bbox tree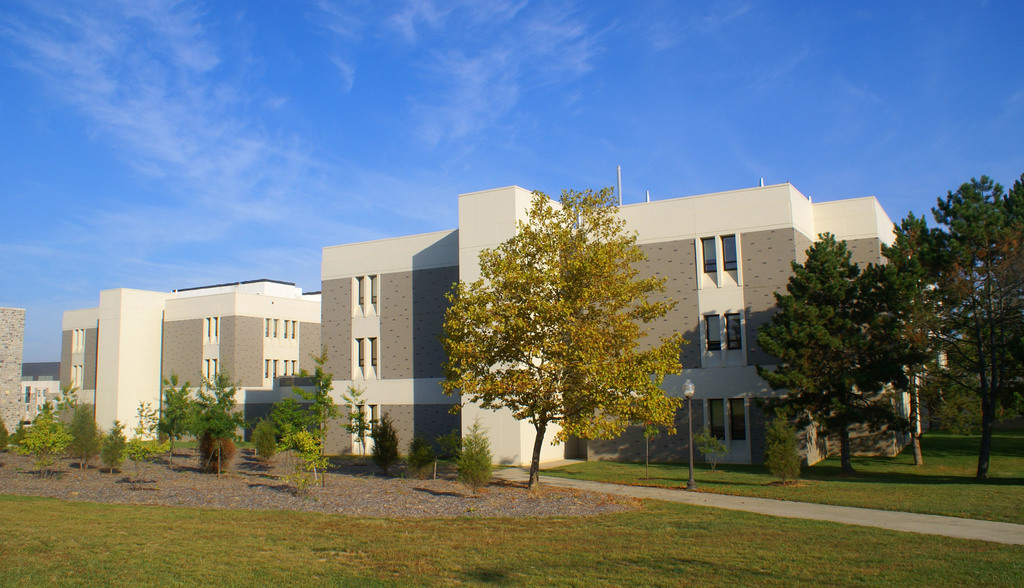
63,406,98,477
